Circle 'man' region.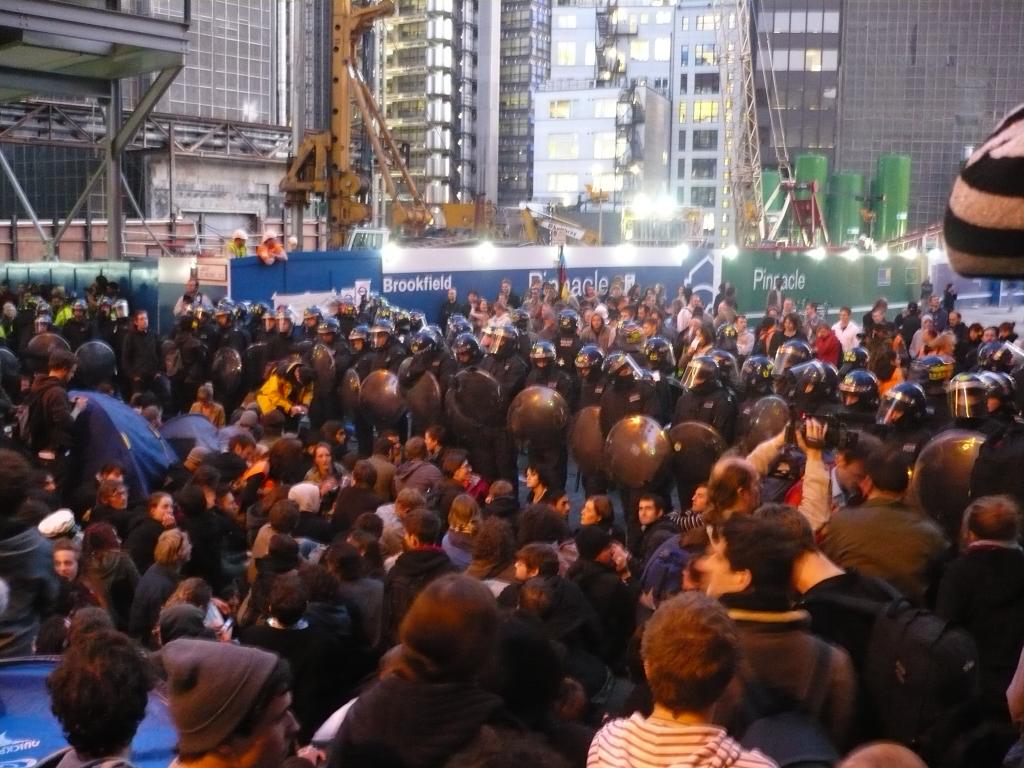
Region: {"left": 122, "top": 523, "right": 187, "bottom": 642}.
